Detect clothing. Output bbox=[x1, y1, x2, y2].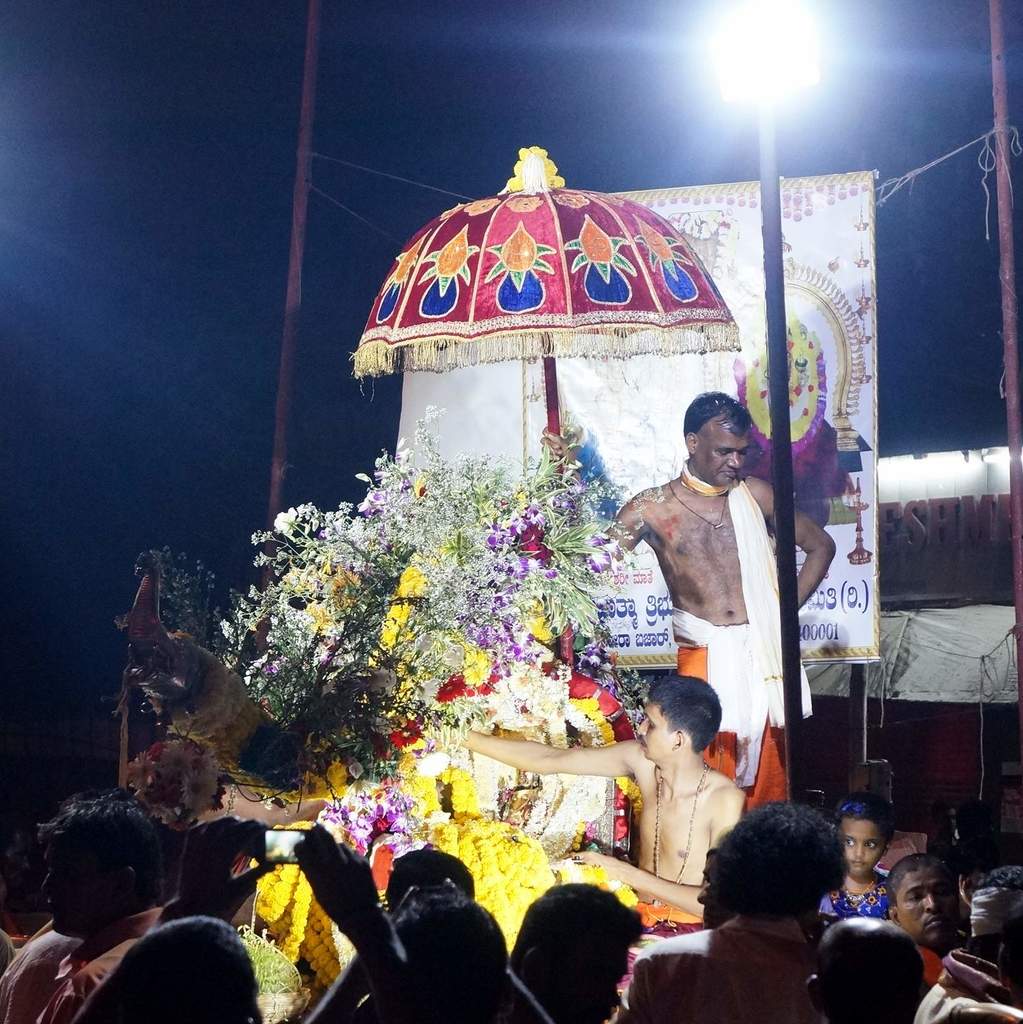
bbox=[0, 927, 78, 1023].
